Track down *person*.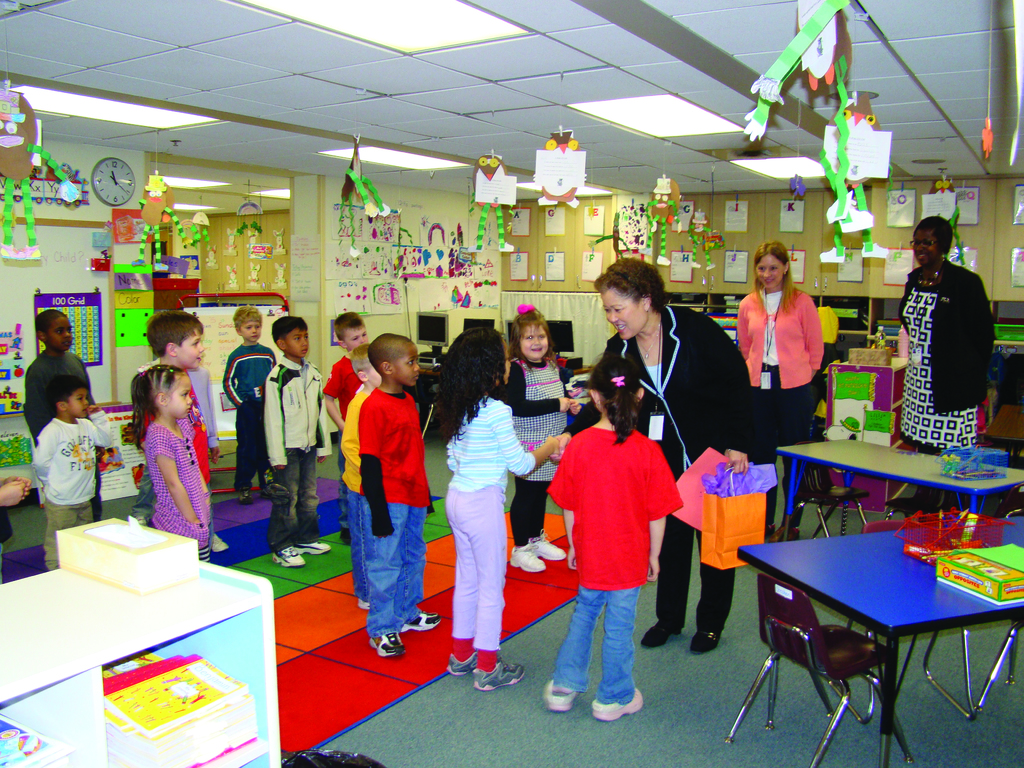
Tracked to <bbox>133, 379, 209, 568</bbox>.
